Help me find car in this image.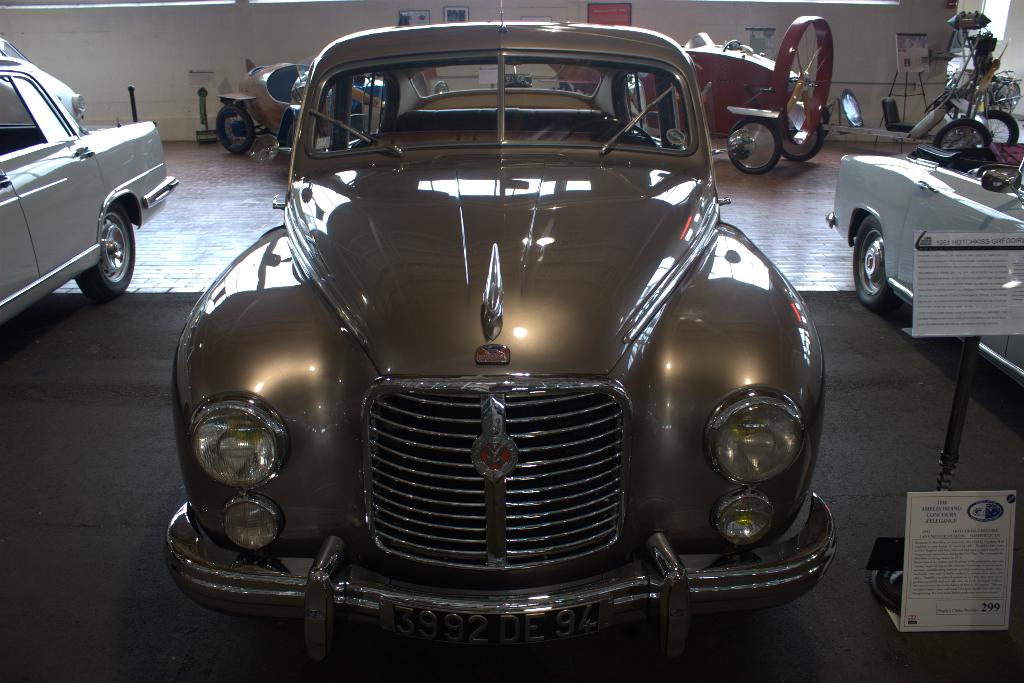
Found it: [left=824, top=147, right=1023, bottom=388].
